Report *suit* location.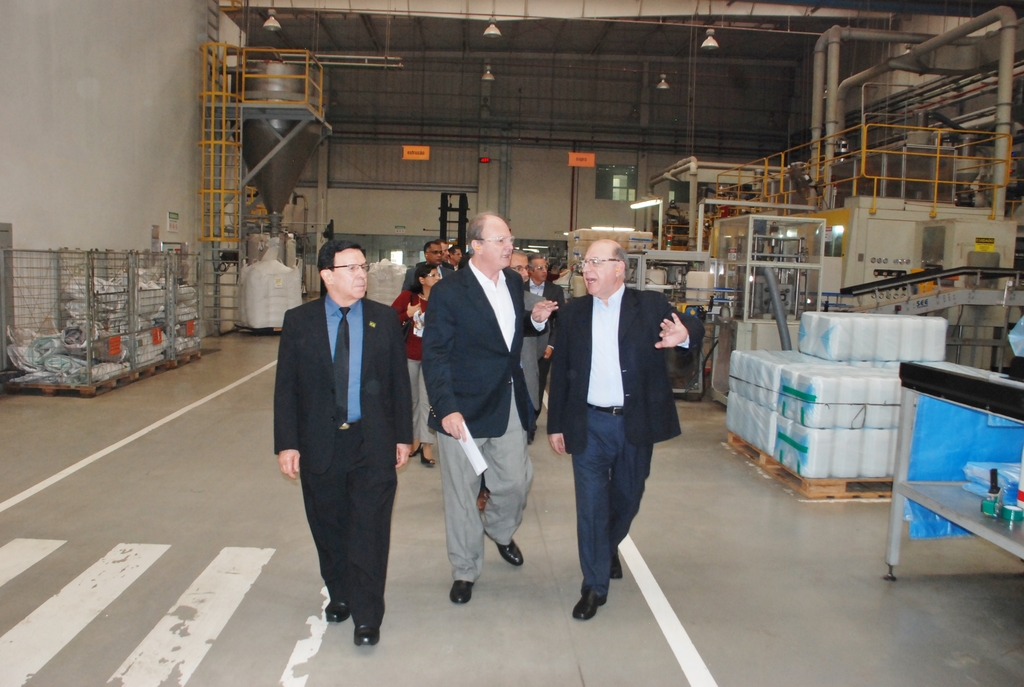
Report: 550 283 709 600.
